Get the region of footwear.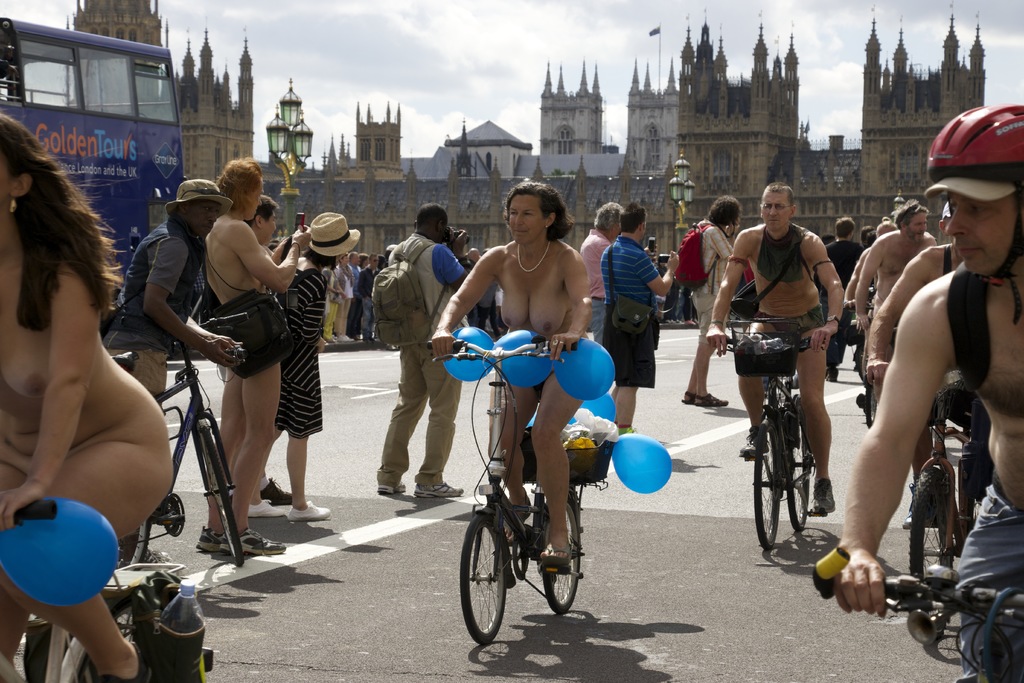
bbox=[736, 433, 771, 459].
